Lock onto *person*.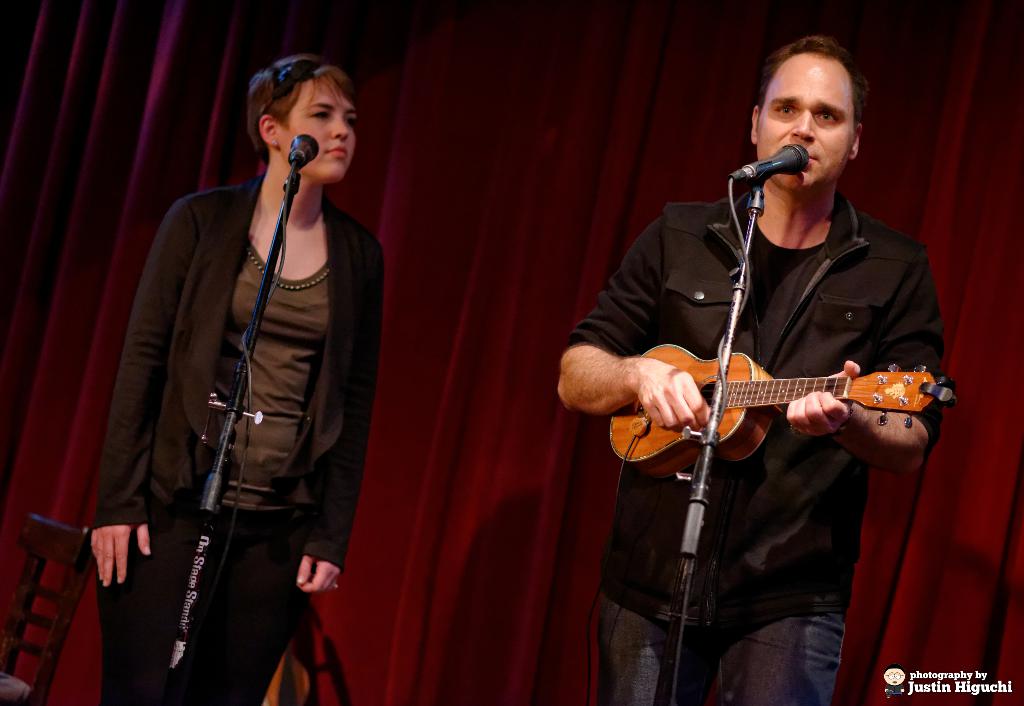
Locked: [83,54,387,705].
